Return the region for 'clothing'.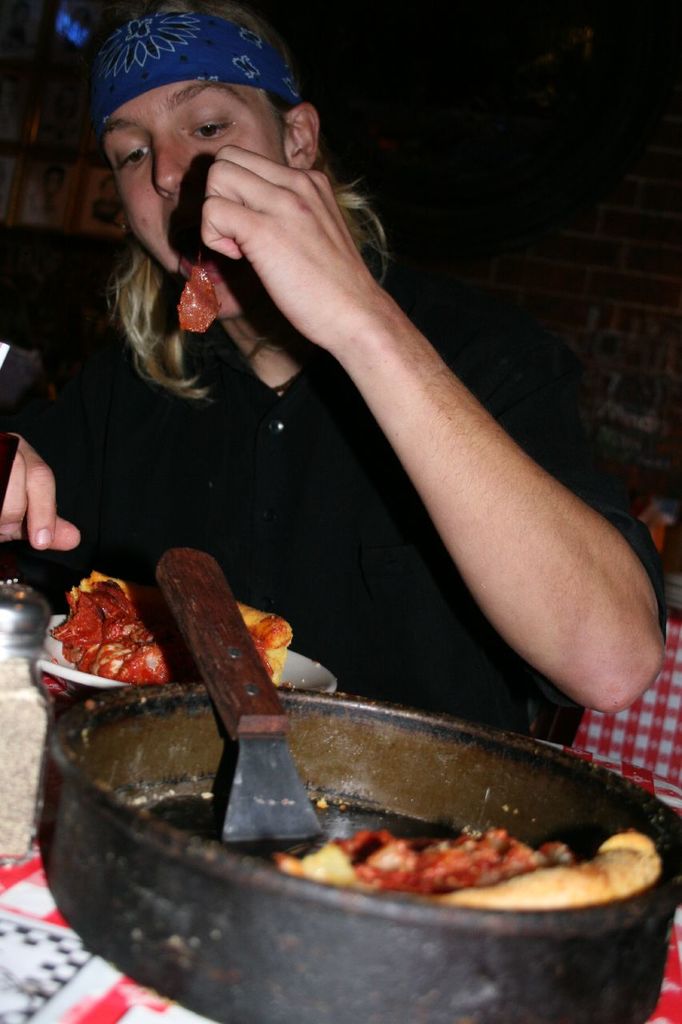
region(18, 222, 666, 737).
